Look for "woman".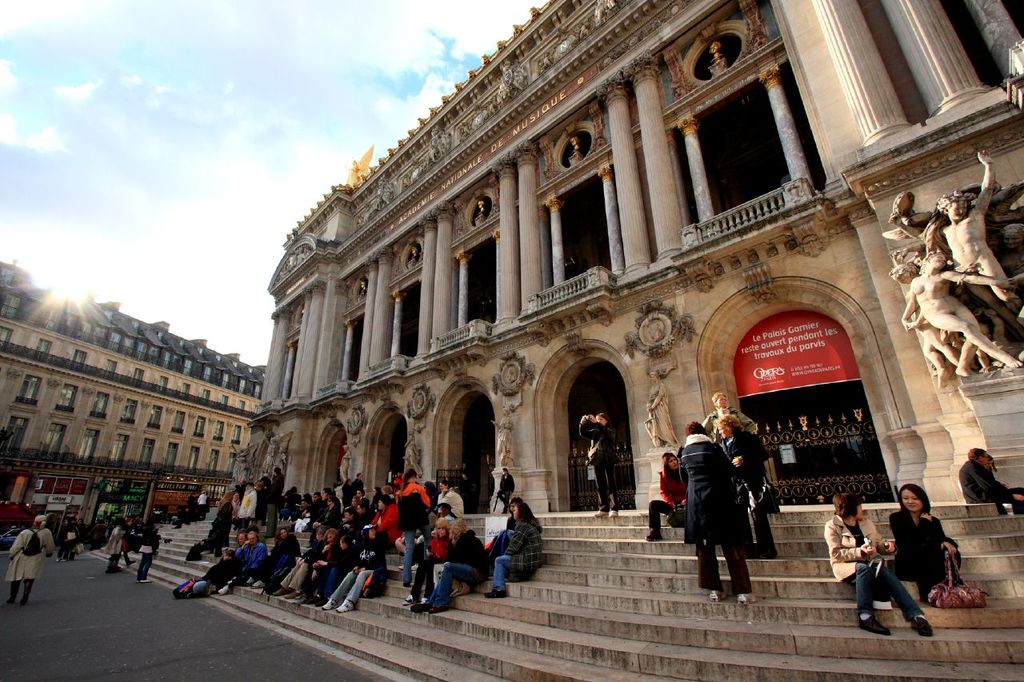
Found: bbox=(715, 415, 768, 556).
